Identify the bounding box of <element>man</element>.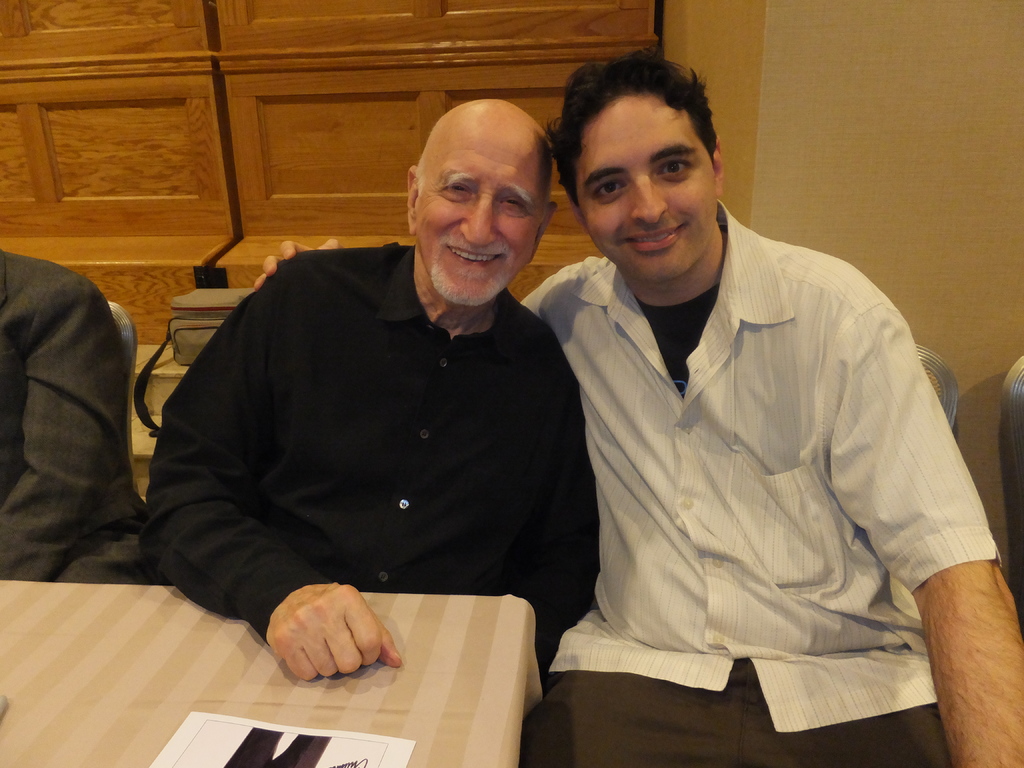
(140,94,606,693).
